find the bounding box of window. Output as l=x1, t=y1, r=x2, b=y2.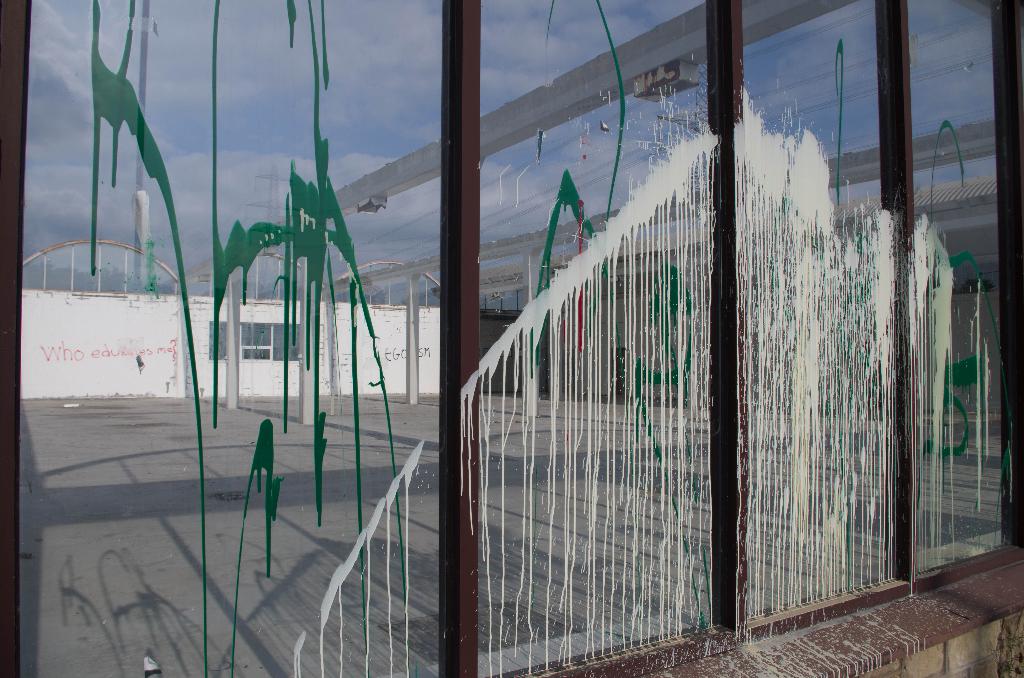
l=0, t=0, r=1023, b=677.
